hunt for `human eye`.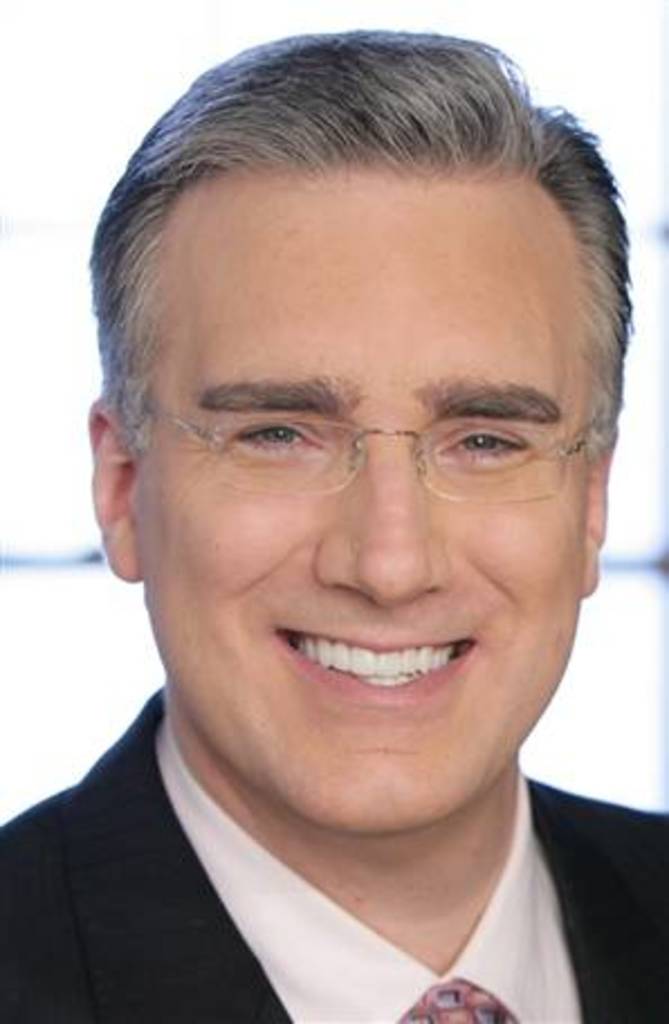
Hunted down at 220:409:328:460.
